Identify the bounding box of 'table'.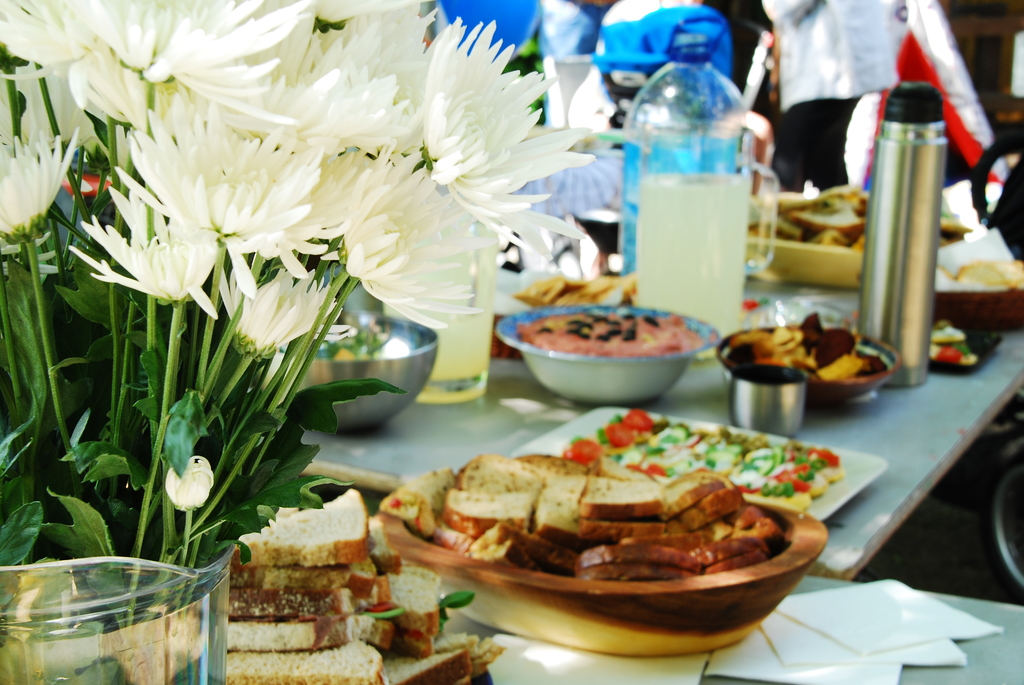
select_region(284, 277, 1023, 583).
